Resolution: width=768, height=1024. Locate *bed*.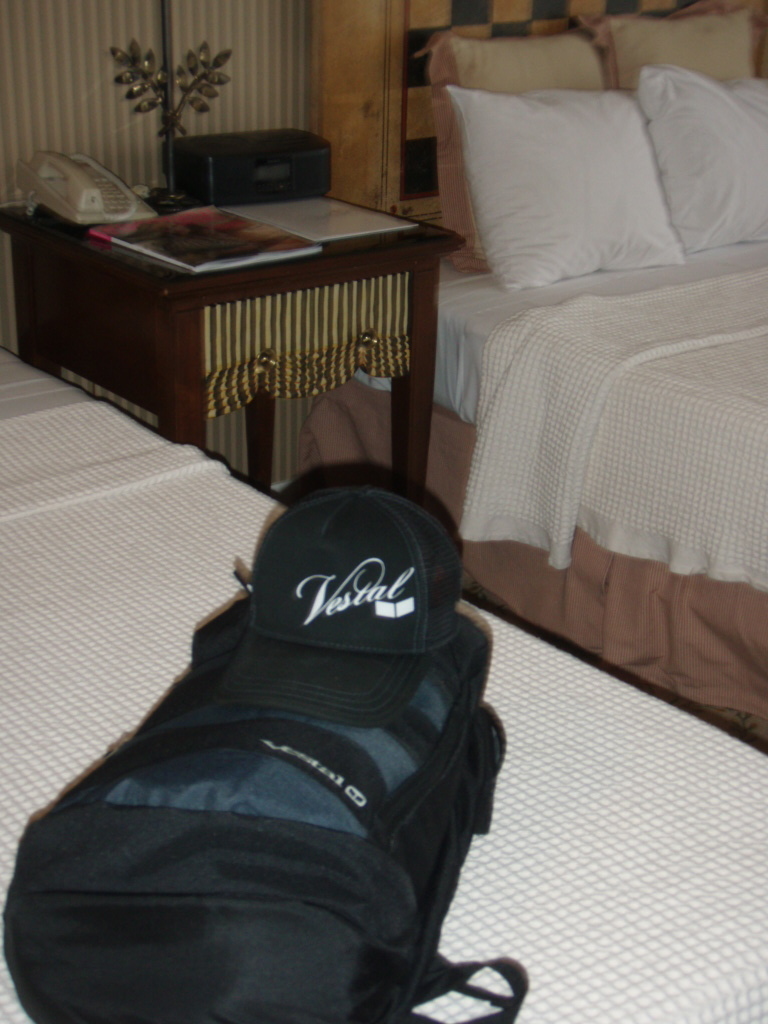
[424, 0, 767, 702].
